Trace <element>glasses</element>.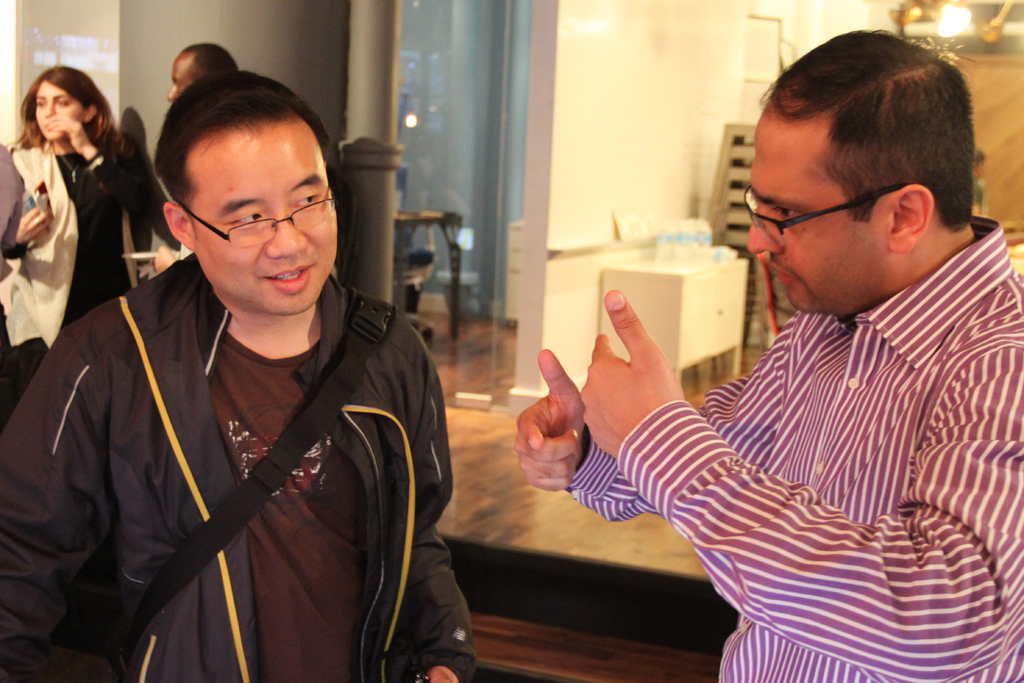
Traced to 179:188:340:253.
